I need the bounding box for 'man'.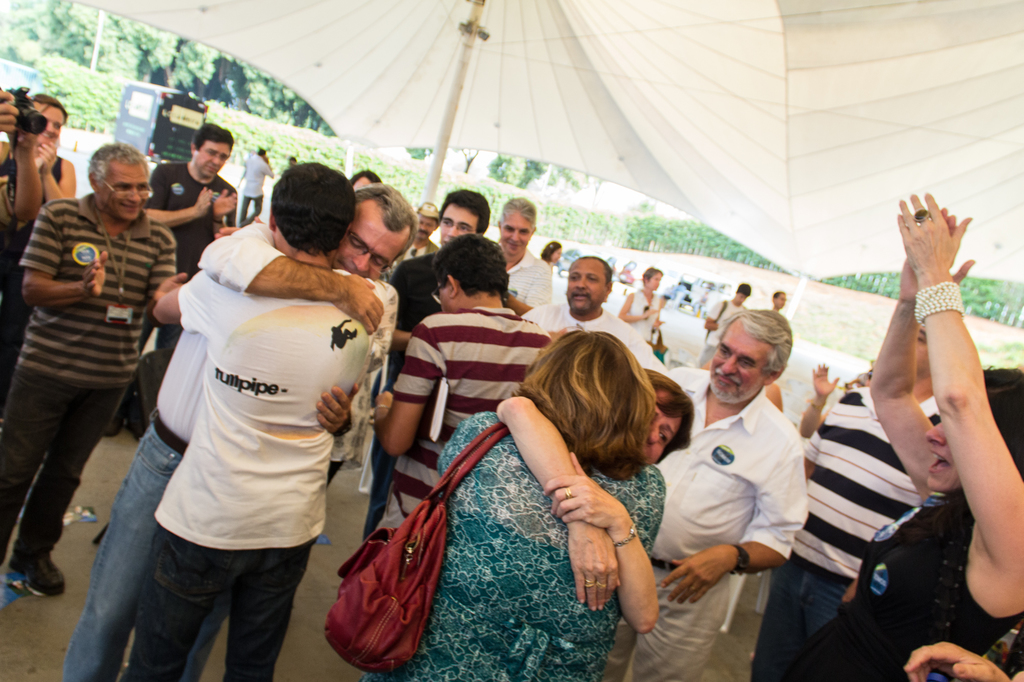
Here it is: l=504, t=256, r=672, b=378.
